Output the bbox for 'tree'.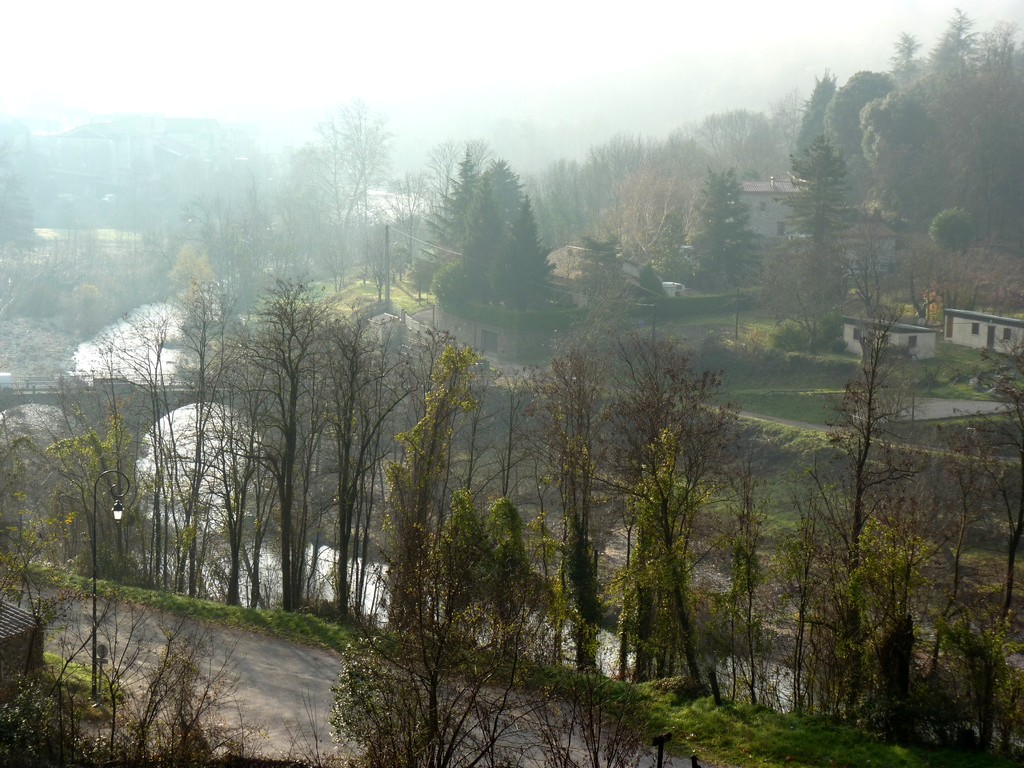
<box>387,324,481,563</box>.
